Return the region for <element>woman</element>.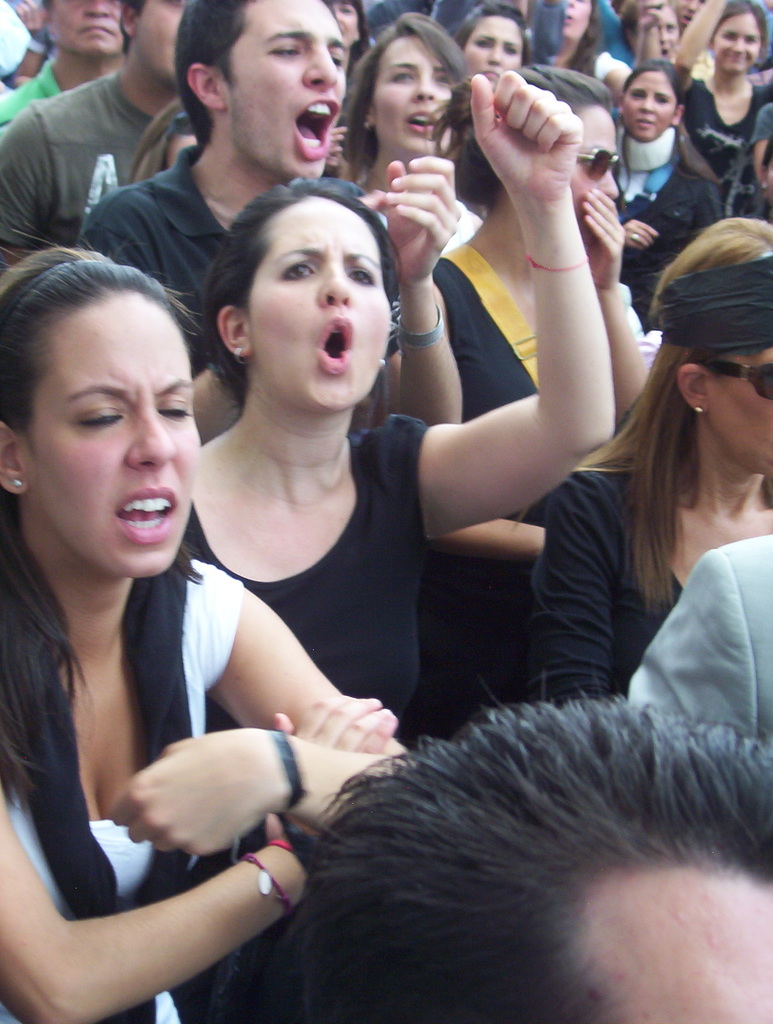
region(340, 9, 491, 249).
